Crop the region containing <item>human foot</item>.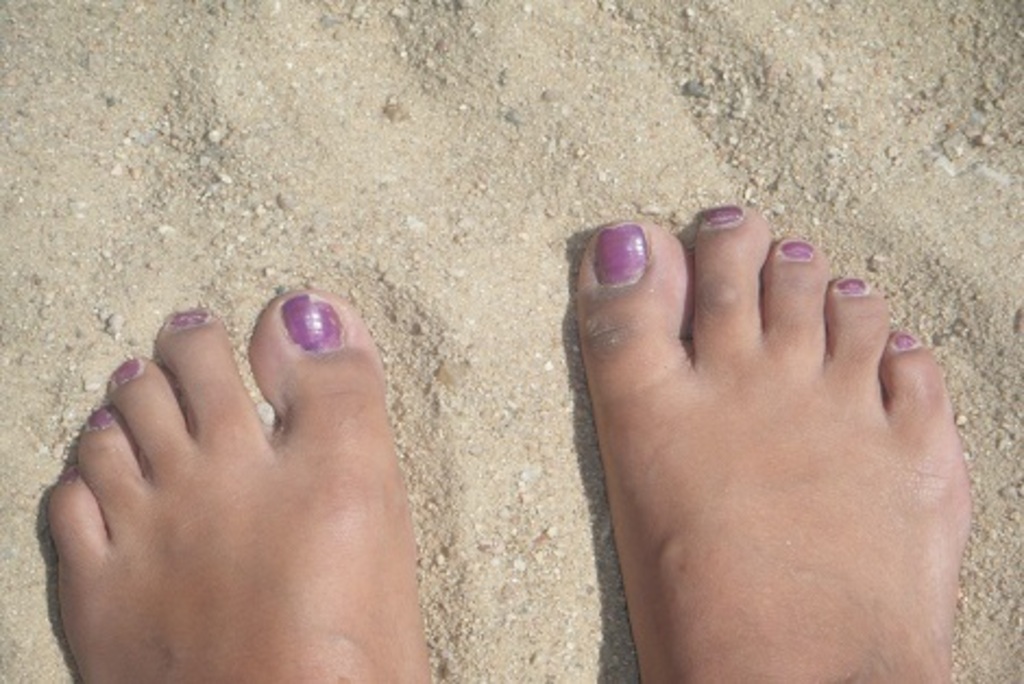
Crop region: <box>46,288,425,682</box>.
